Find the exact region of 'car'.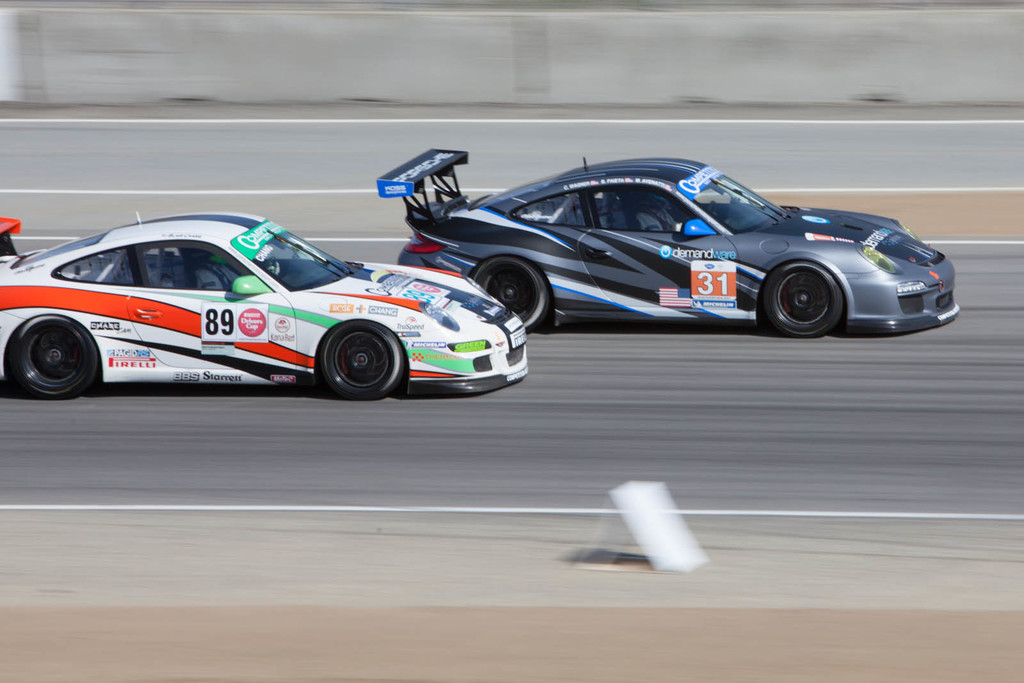
Exact region: <box>372,138,958,337</box>.
